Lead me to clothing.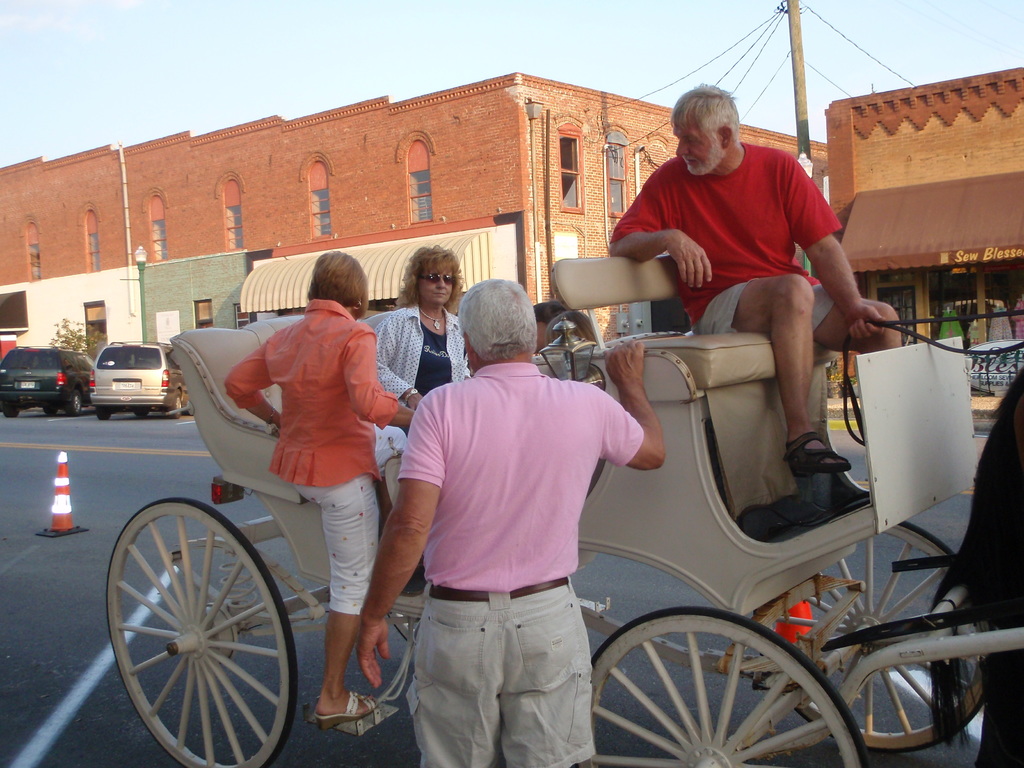
Lead to Rect(611, 138, 851, 319).
